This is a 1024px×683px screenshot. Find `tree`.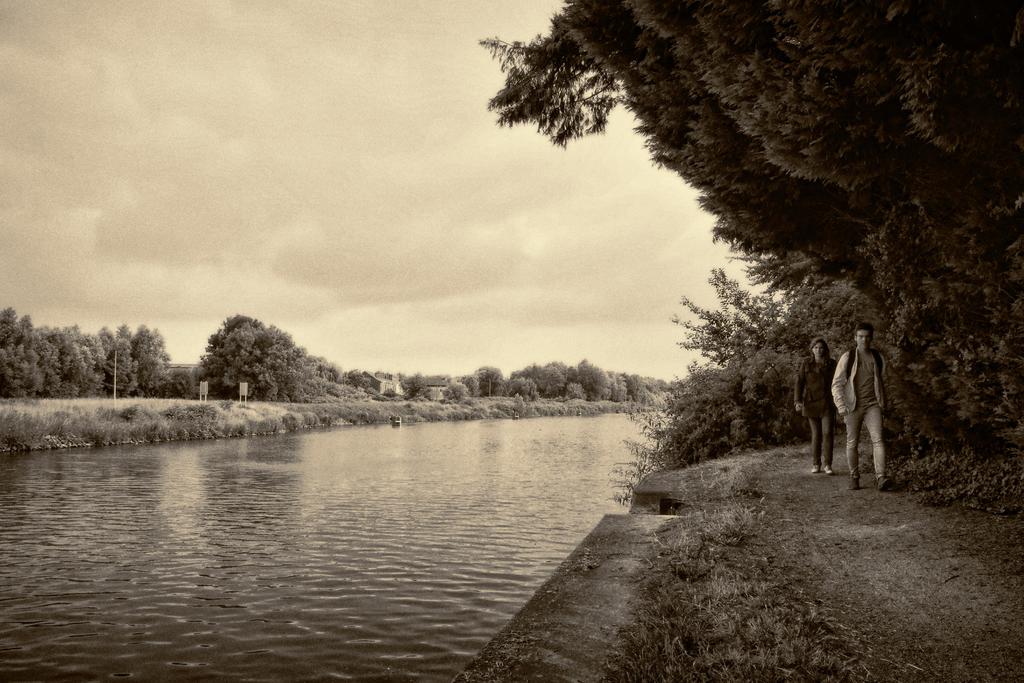
Bounding box: <bbox>635, 0, 1023, 303</bbox>.
